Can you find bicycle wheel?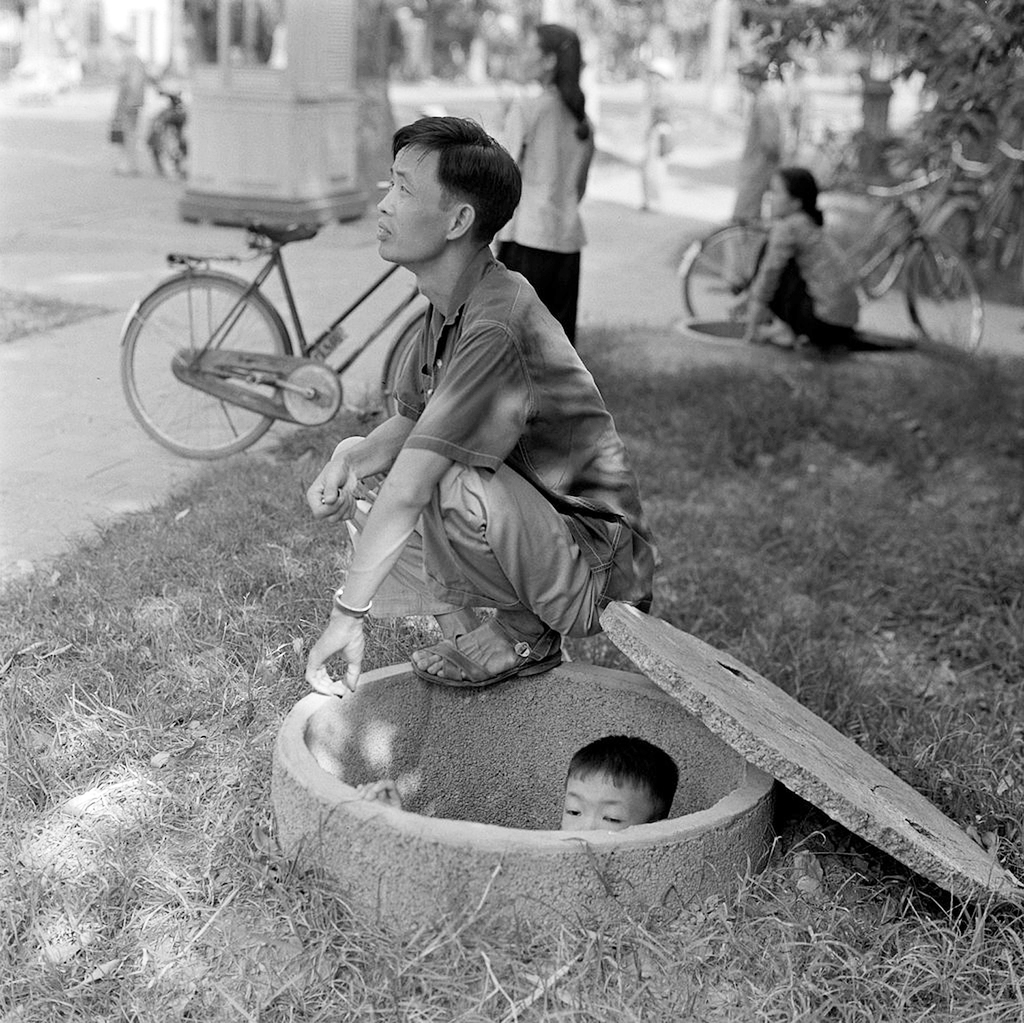
Yes, bounding box: <box>863,216,913,308</box>.
